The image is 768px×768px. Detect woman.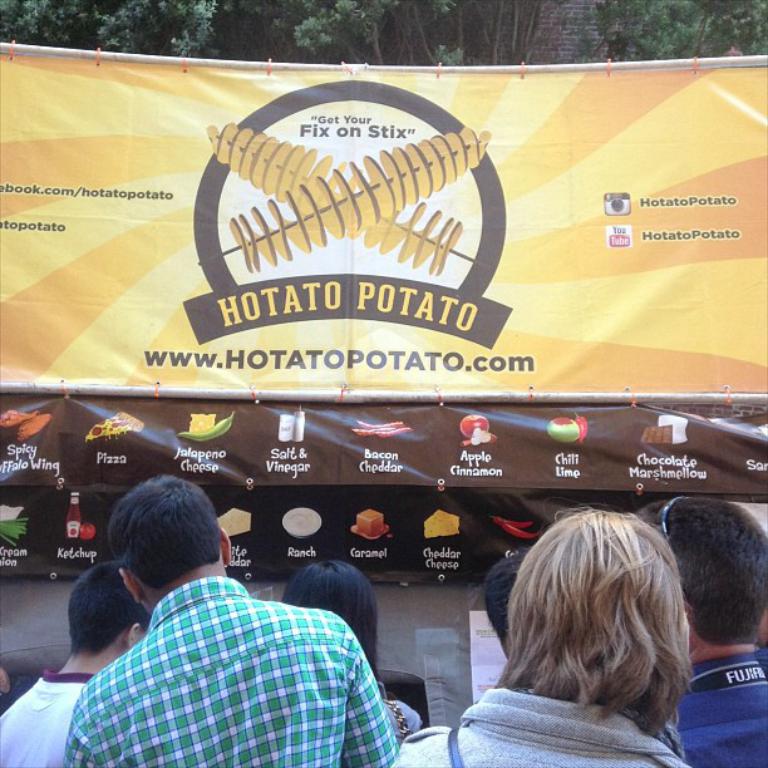
Detection: bbox=[374, 513, 700, 767].
